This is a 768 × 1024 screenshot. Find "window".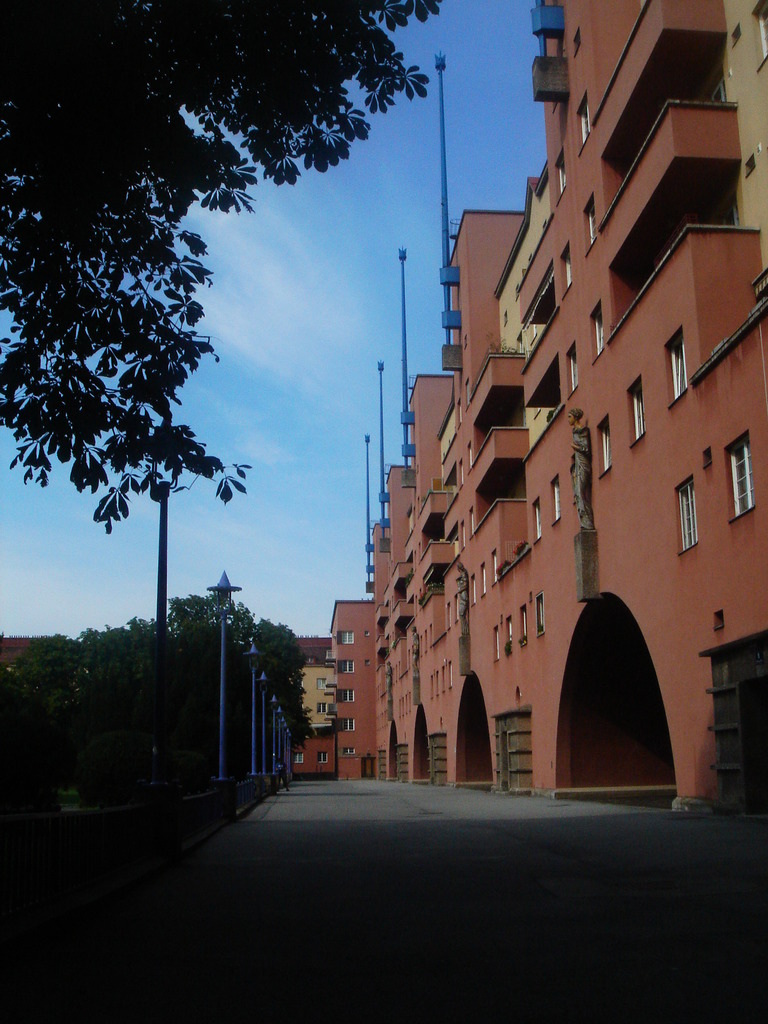
Bounding box: {"left": 331, "top": 721, "right": 359, "bottom": 733}.
